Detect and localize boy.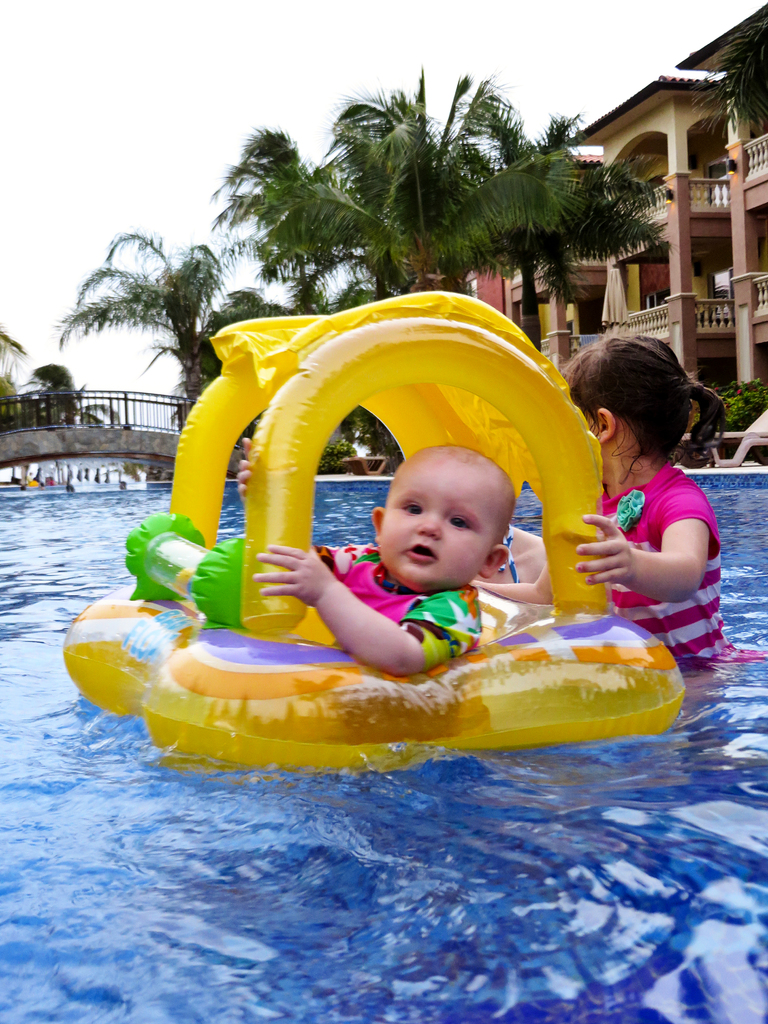
Localized at BBox(229, 429, 529, 679).
